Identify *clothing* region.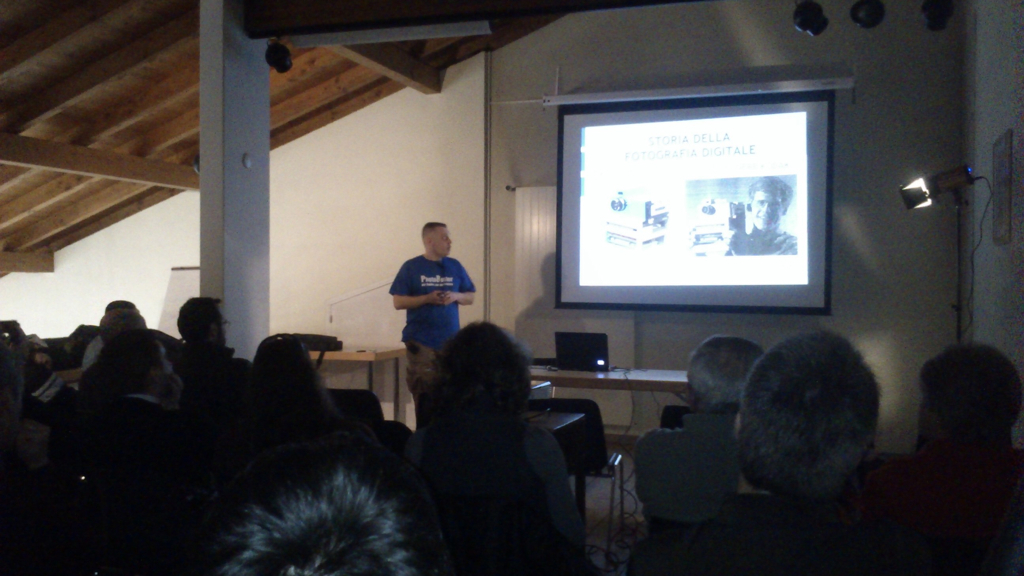
Region: 391 252 476 390.
